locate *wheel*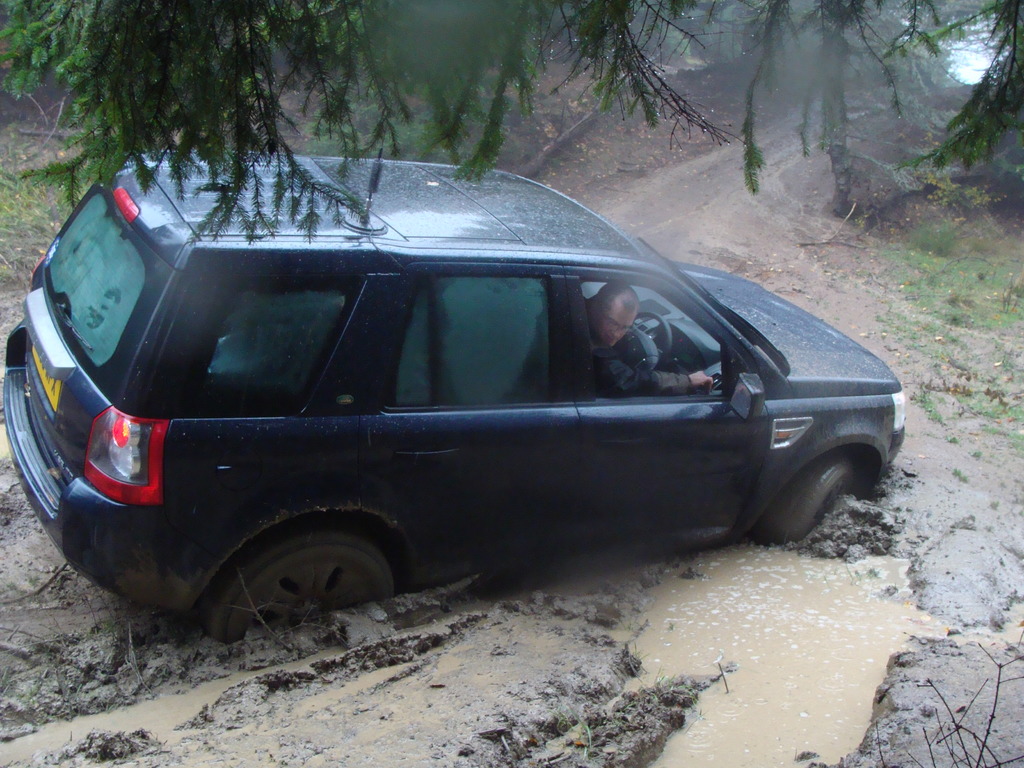
<bbox>758, 446, 870, 543</bbox>
